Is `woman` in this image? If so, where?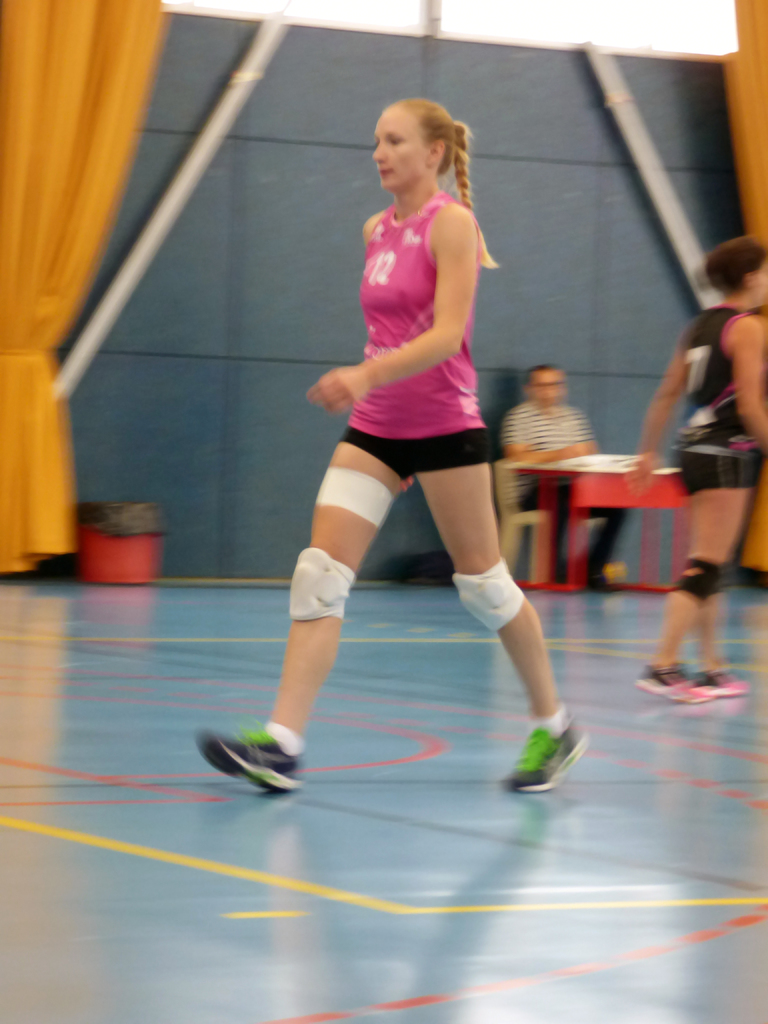
Yes, at (x1=265, y1=58, x2=559, y2=788).
